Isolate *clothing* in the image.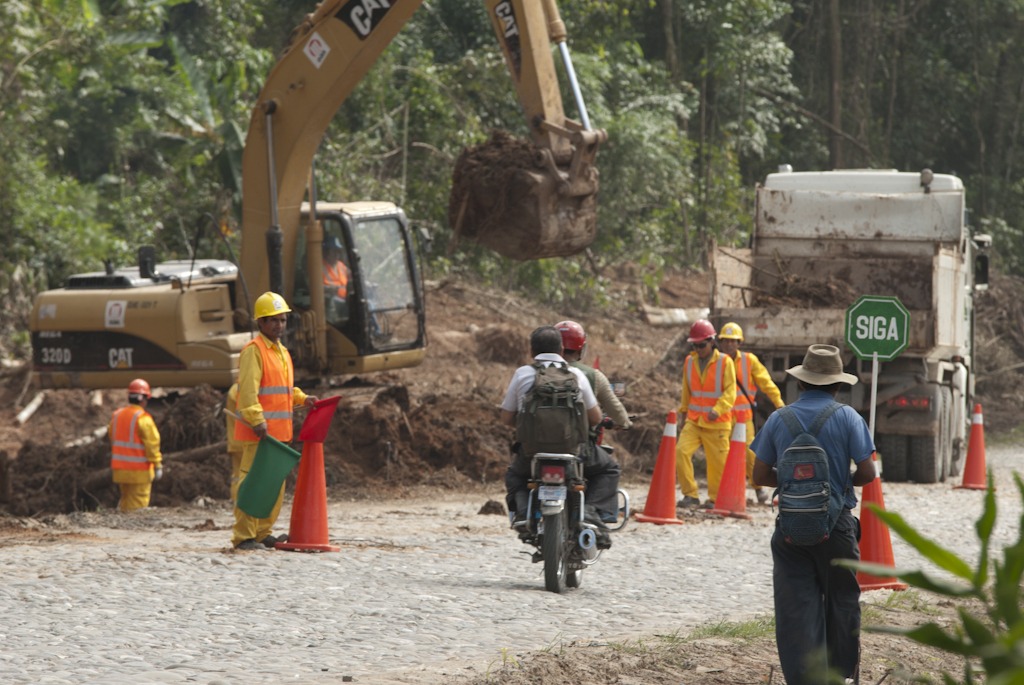
Isolated region: pyautogui.locateOnScreen(676, 349, 733, 497).
